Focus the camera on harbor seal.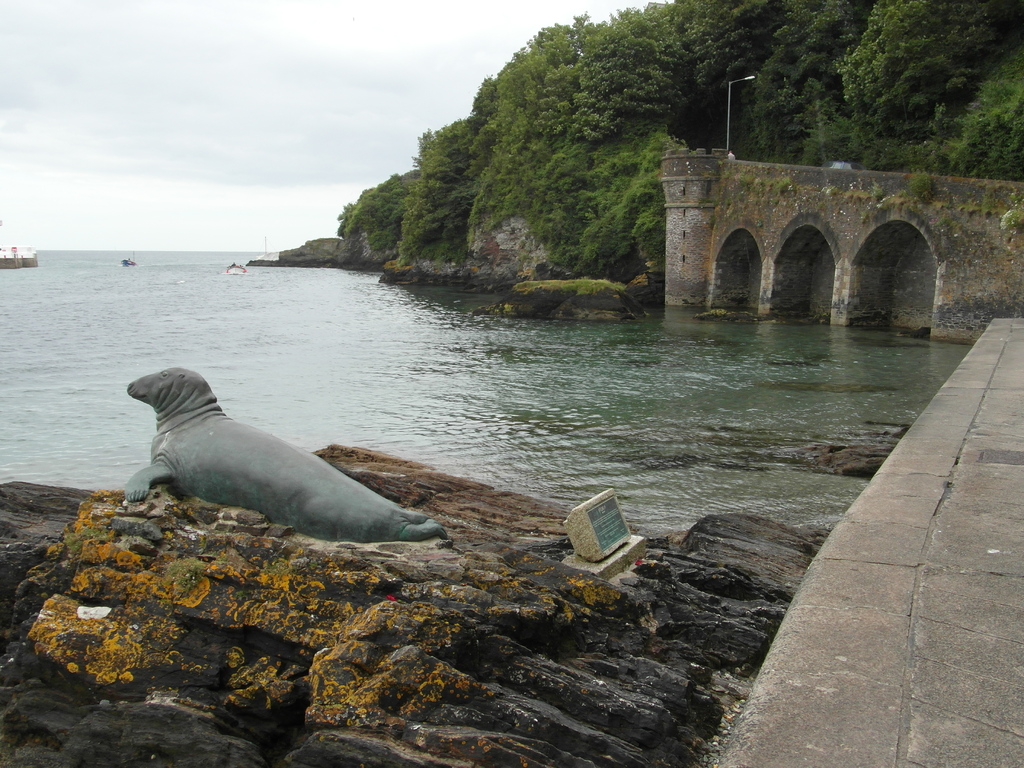
Focus region: bbox=(115, 360, 433, 564).
